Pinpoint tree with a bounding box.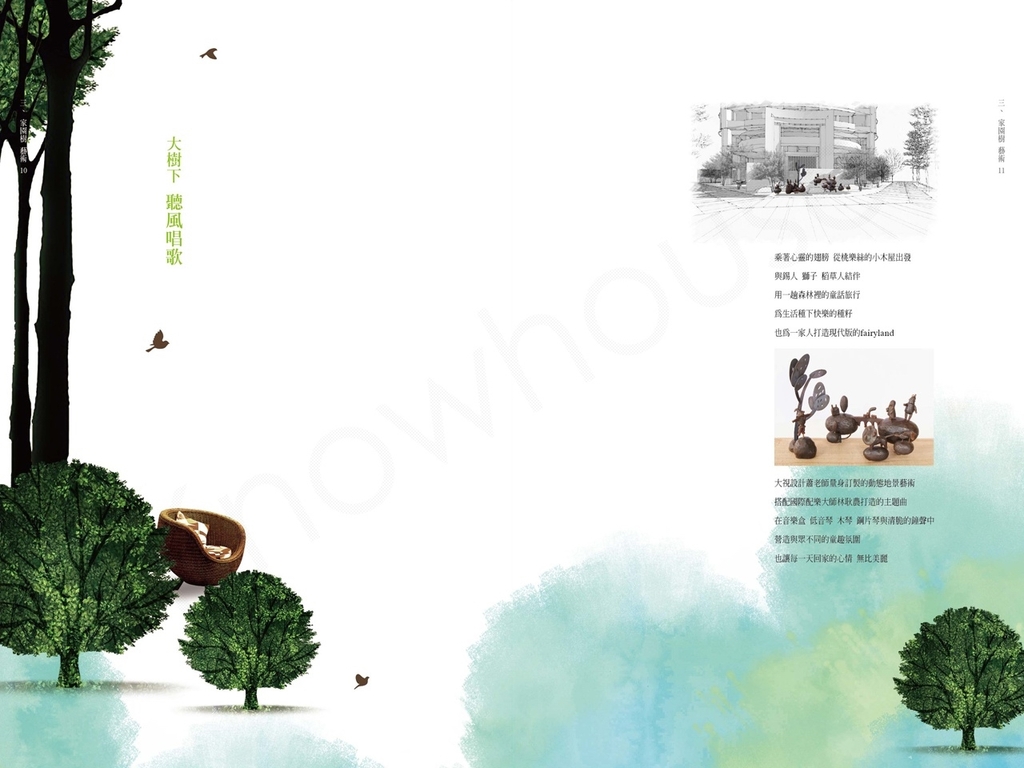
0,459,183,687.
